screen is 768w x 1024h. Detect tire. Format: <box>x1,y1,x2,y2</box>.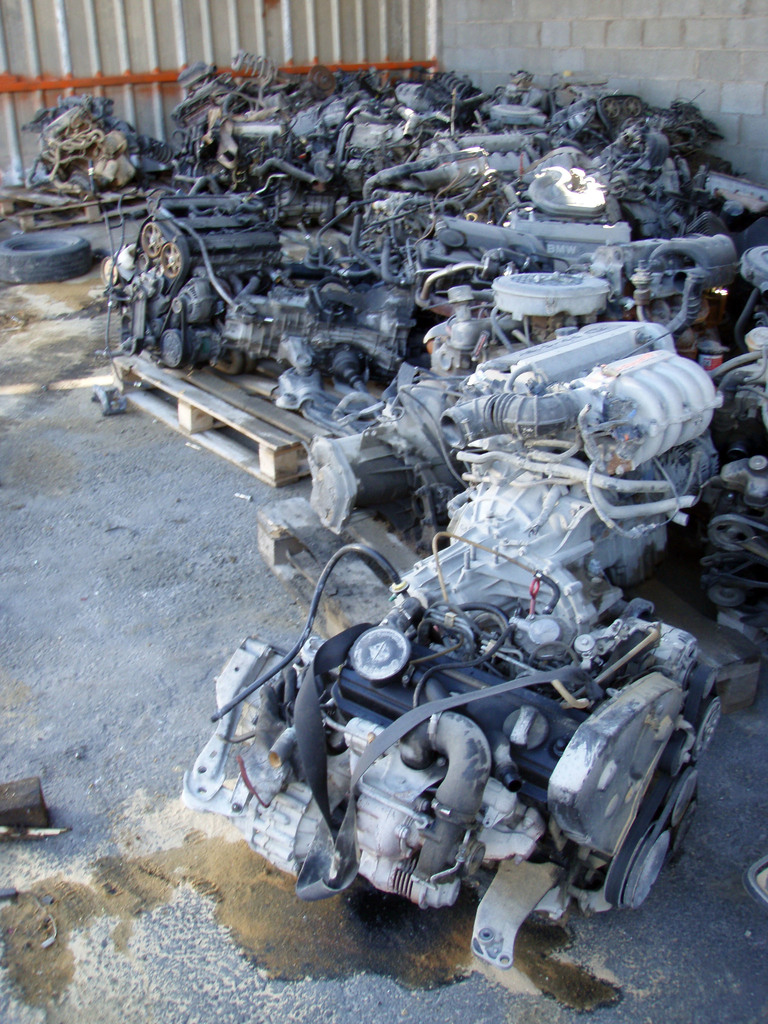
<box>2,232,95,291</box>.
